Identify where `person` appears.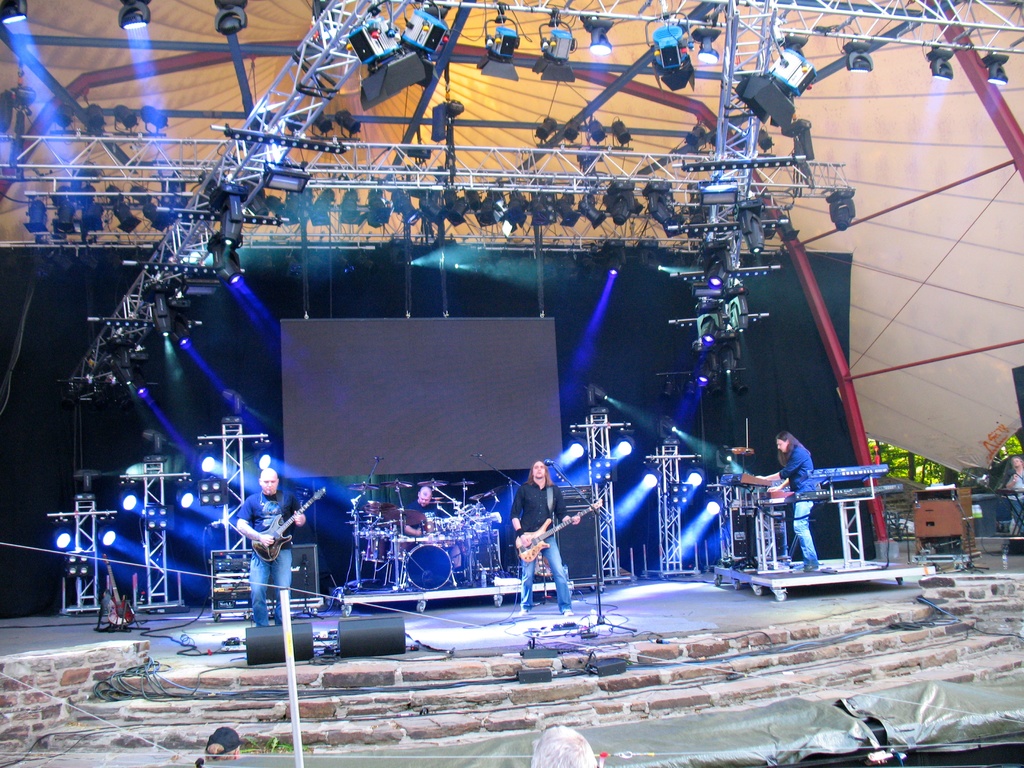
Appears at (513,459,582,616).
